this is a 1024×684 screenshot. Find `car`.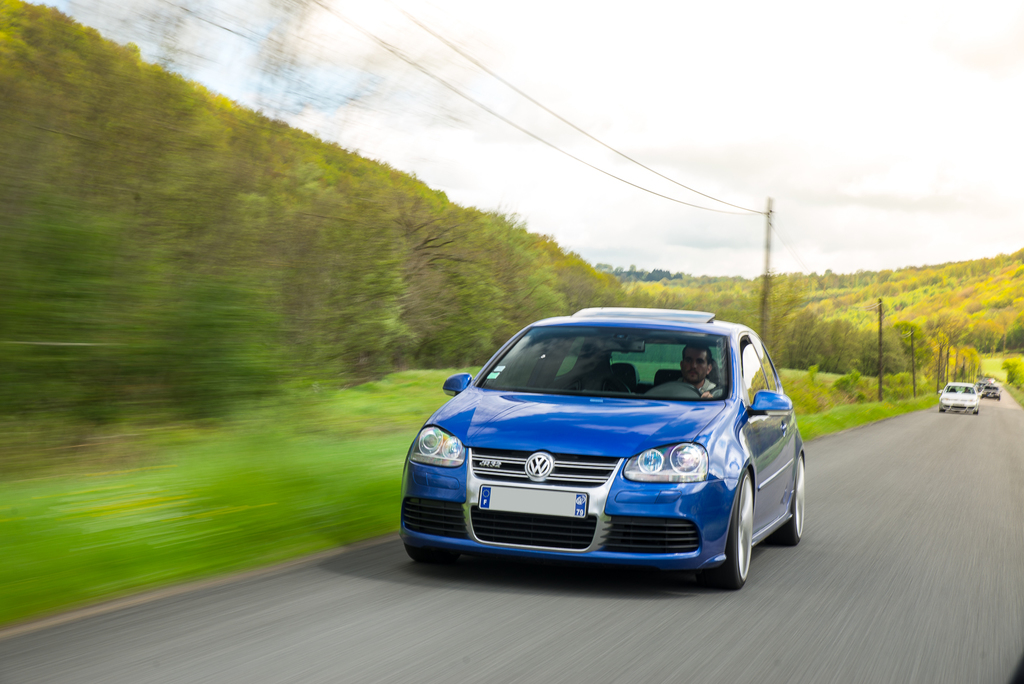
Bounding box: (left=984, top=384, right=1003, bottom=398).
